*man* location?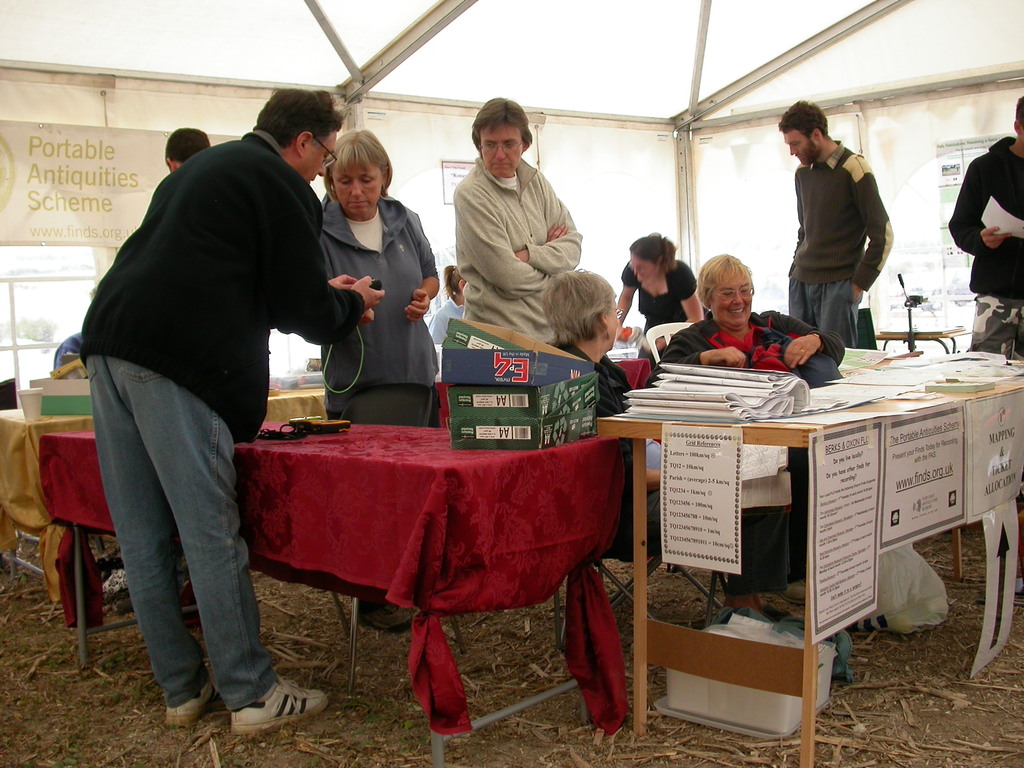
Rect(454, 95, 580, 342)
